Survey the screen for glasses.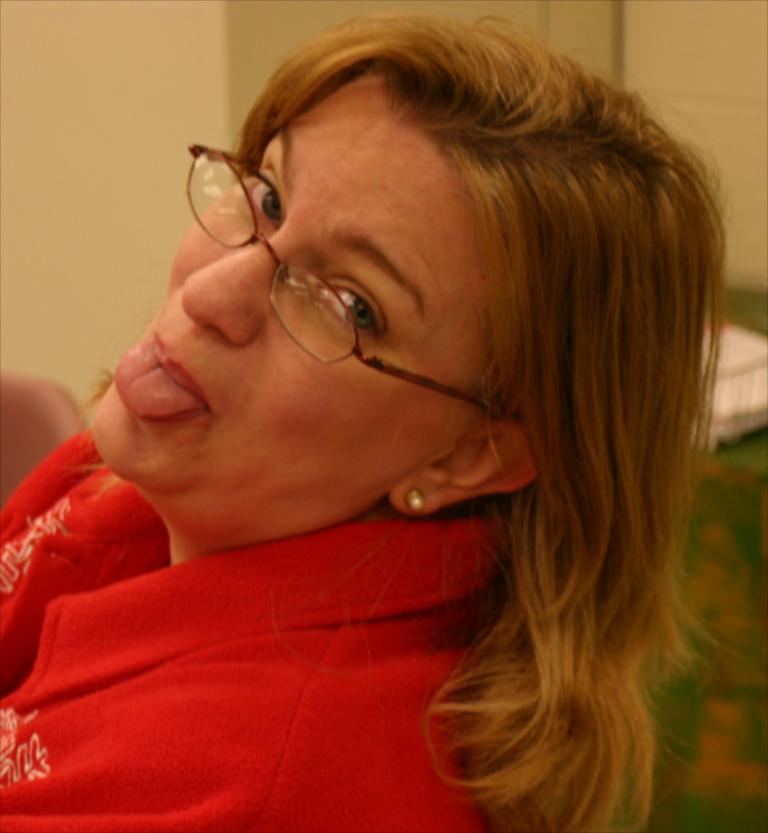
Survey found: (x1=183, y1=140, x2=504, y2=423).
